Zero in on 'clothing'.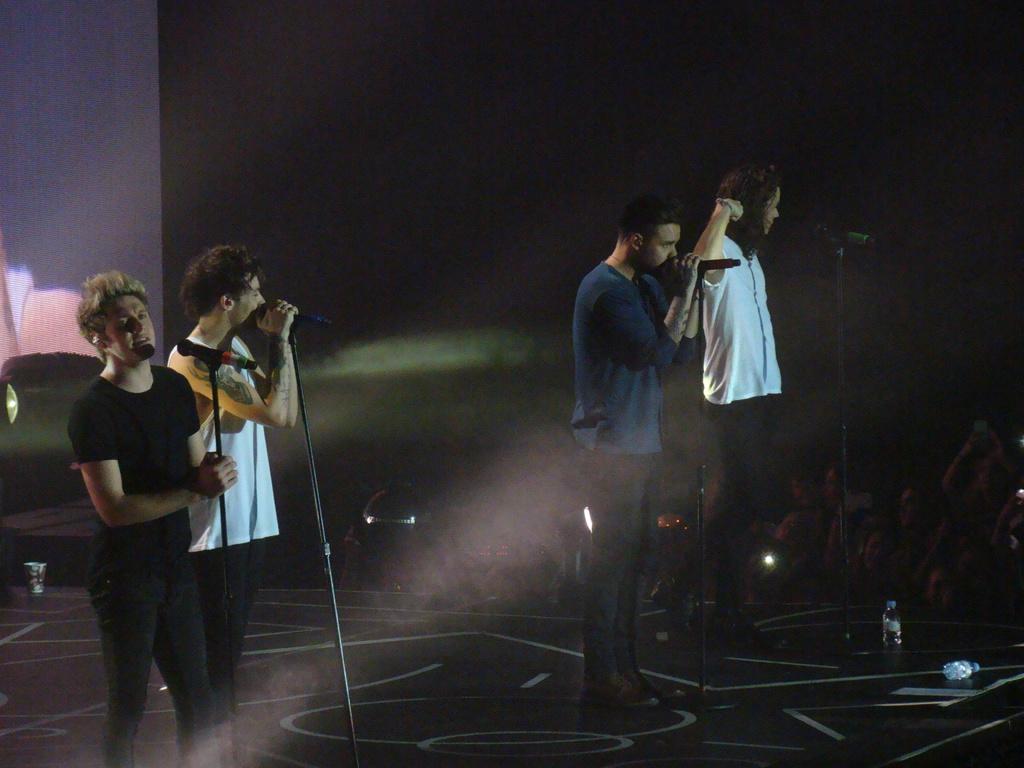
Zeroed in: (x1=579, y1=207, x2=697, y2=460).
